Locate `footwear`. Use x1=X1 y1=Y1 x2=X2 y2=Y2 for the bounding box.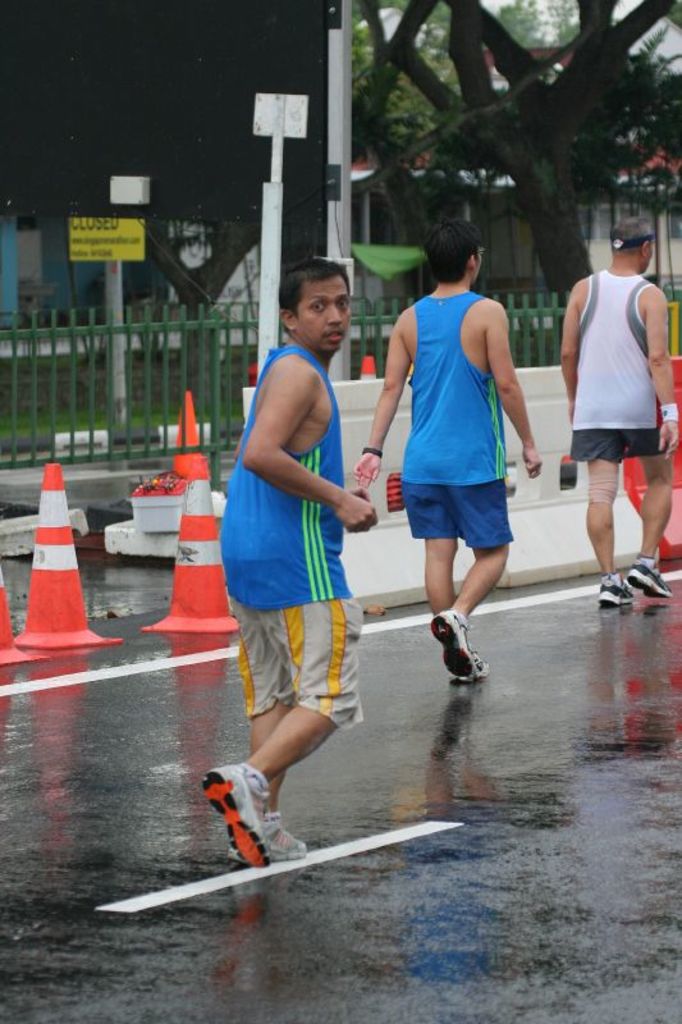
x1=623 y1=557 x2=672 y2=596.
